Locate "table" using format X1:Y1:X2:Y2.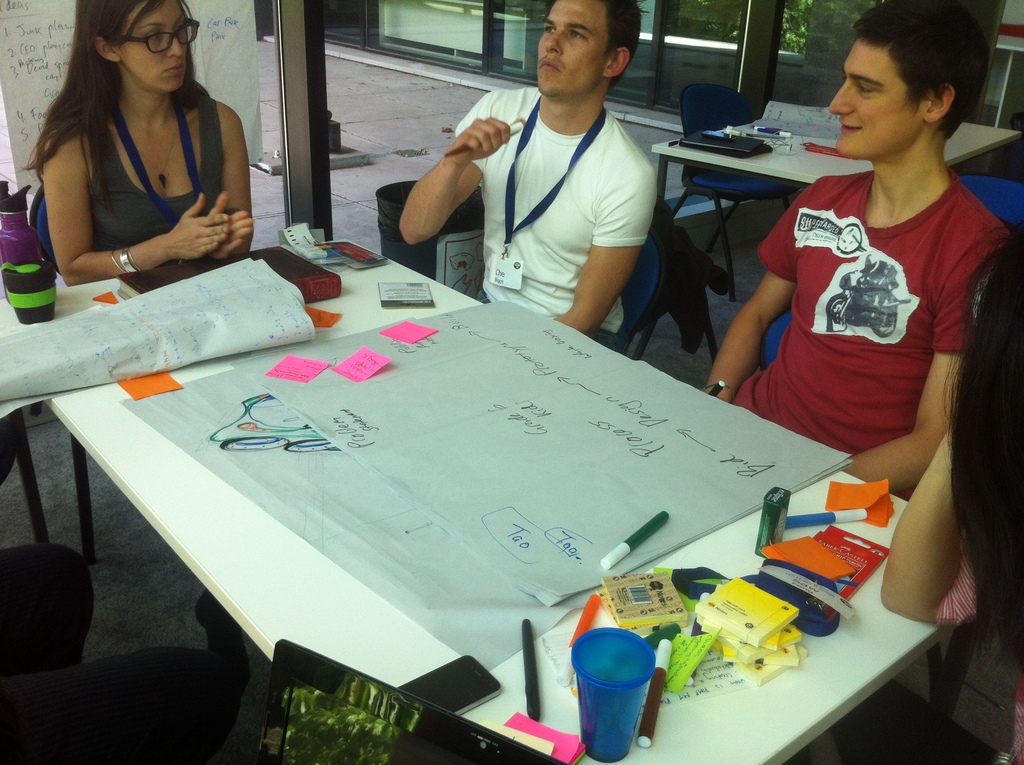
648:86:864:262.
